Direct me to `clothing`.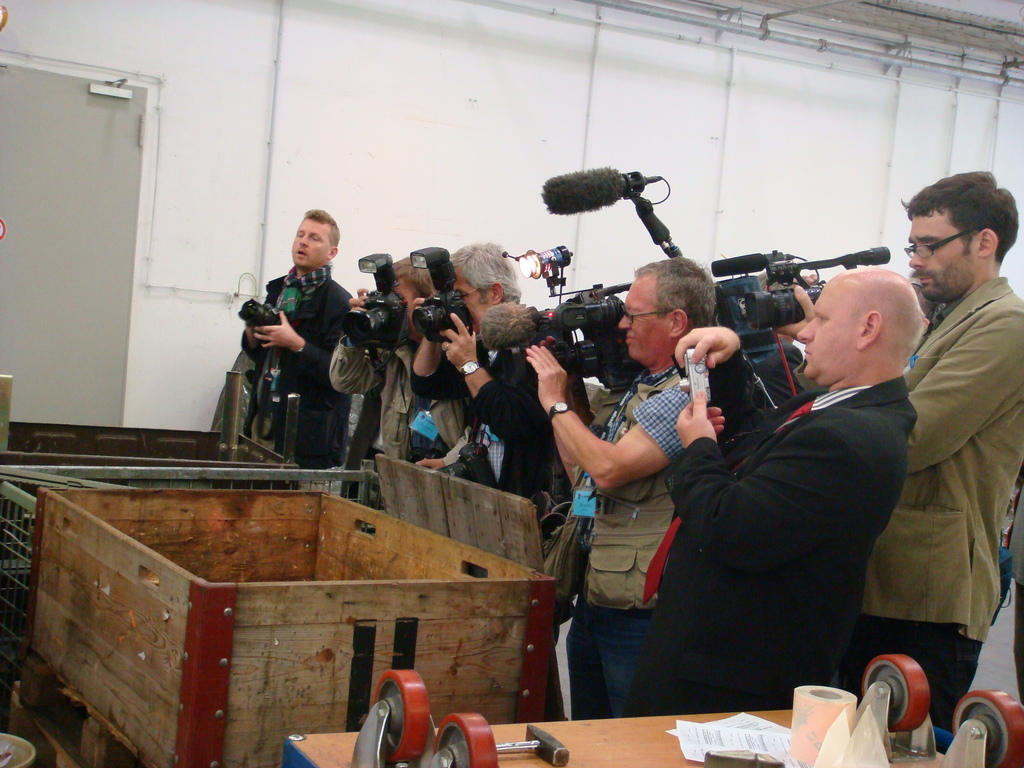
Direction: rect(324, 322, 433, 465).
